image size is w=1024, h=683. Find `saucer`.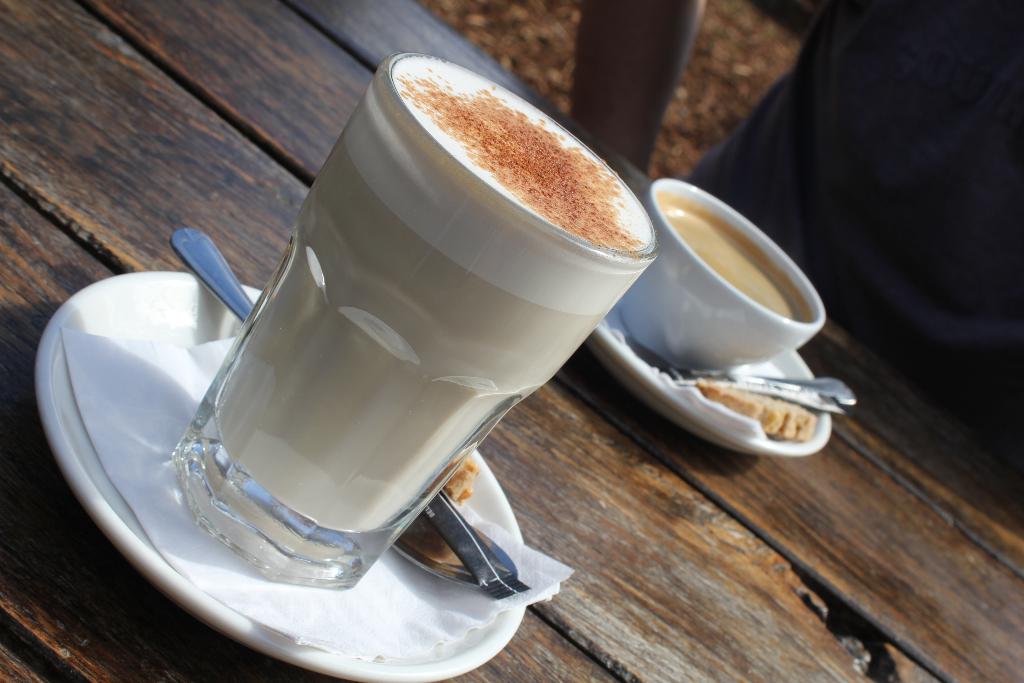
box(38, 272, 532, 682).
